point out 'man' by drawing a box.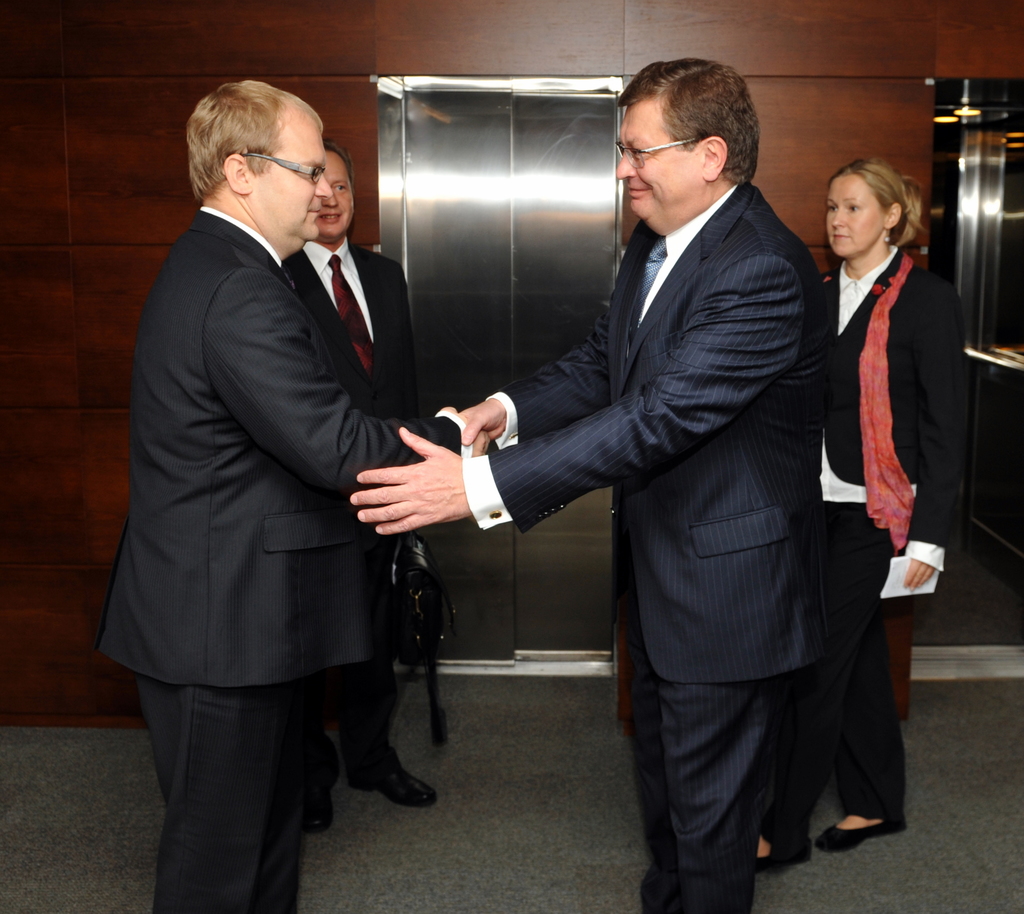
[left=307, top=143, right=436, bottom=827].
